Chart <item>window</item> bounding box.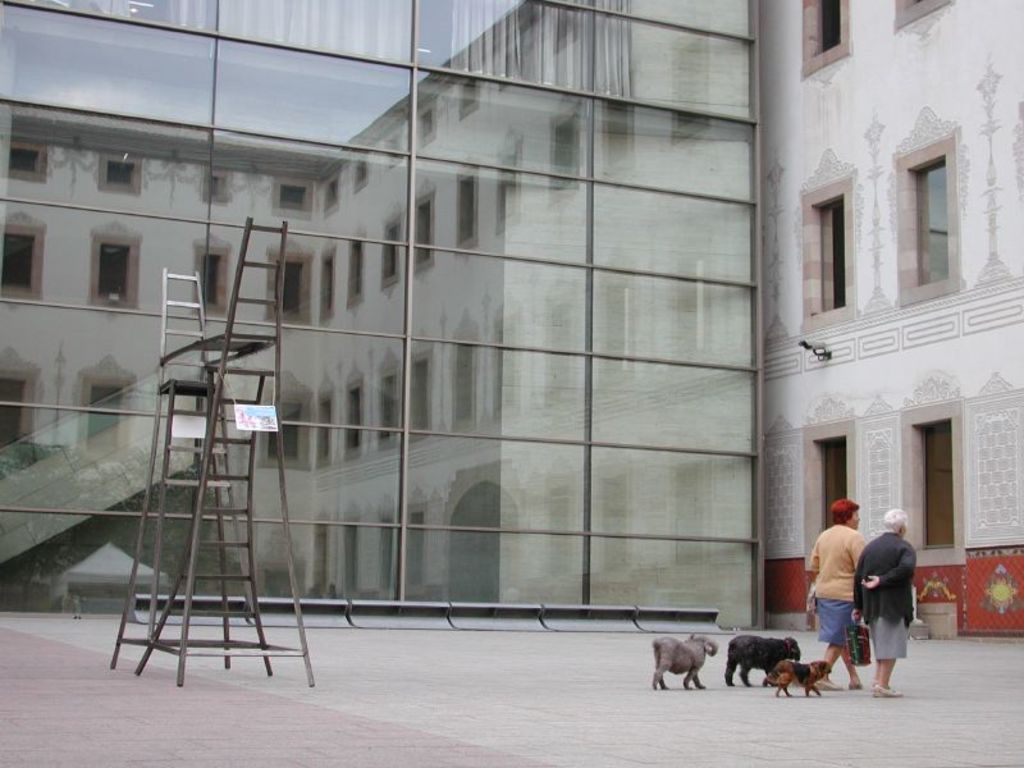
Charted: bbox=[893, 0, 950, 27].
